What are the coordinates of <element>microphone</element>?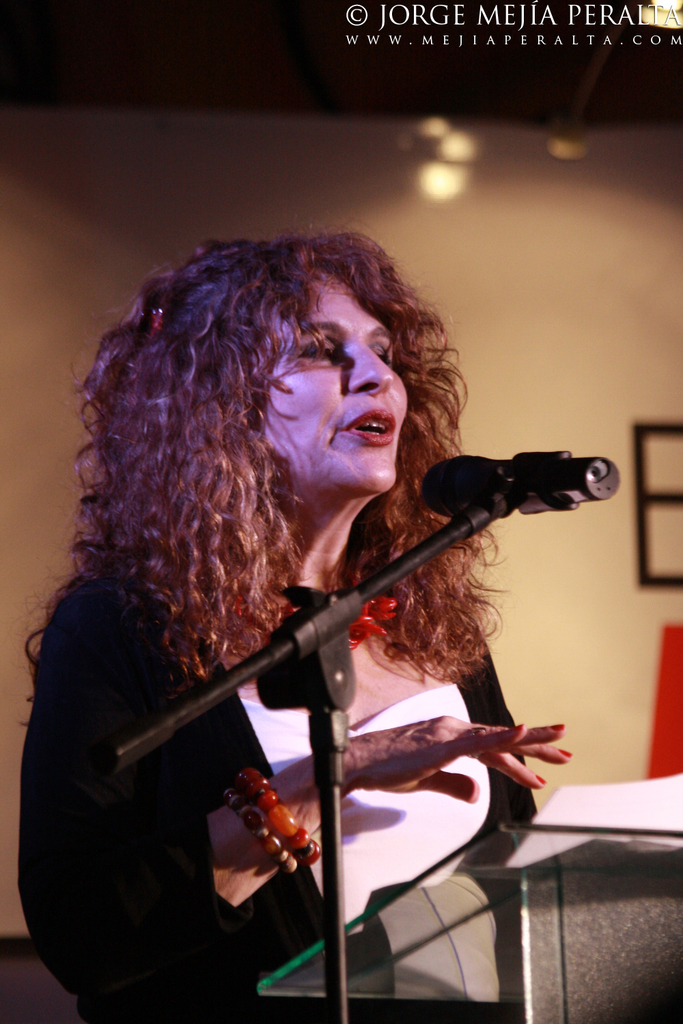
x1=408, y1=449, x2=632, y2=543.
